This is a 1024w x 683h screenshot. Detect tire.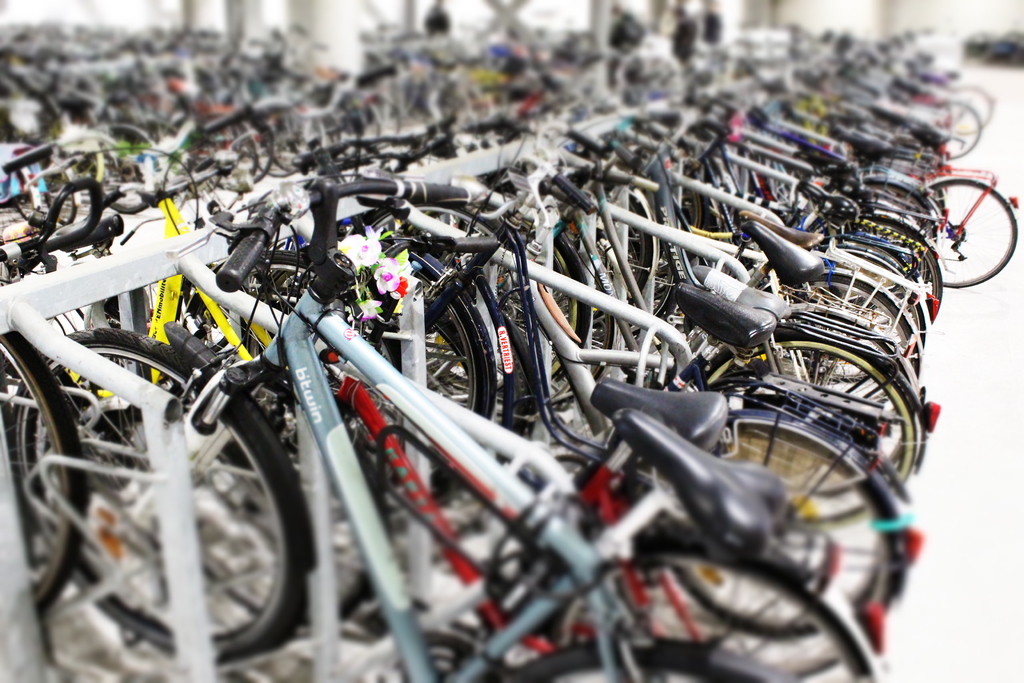
24,305,331,664.
